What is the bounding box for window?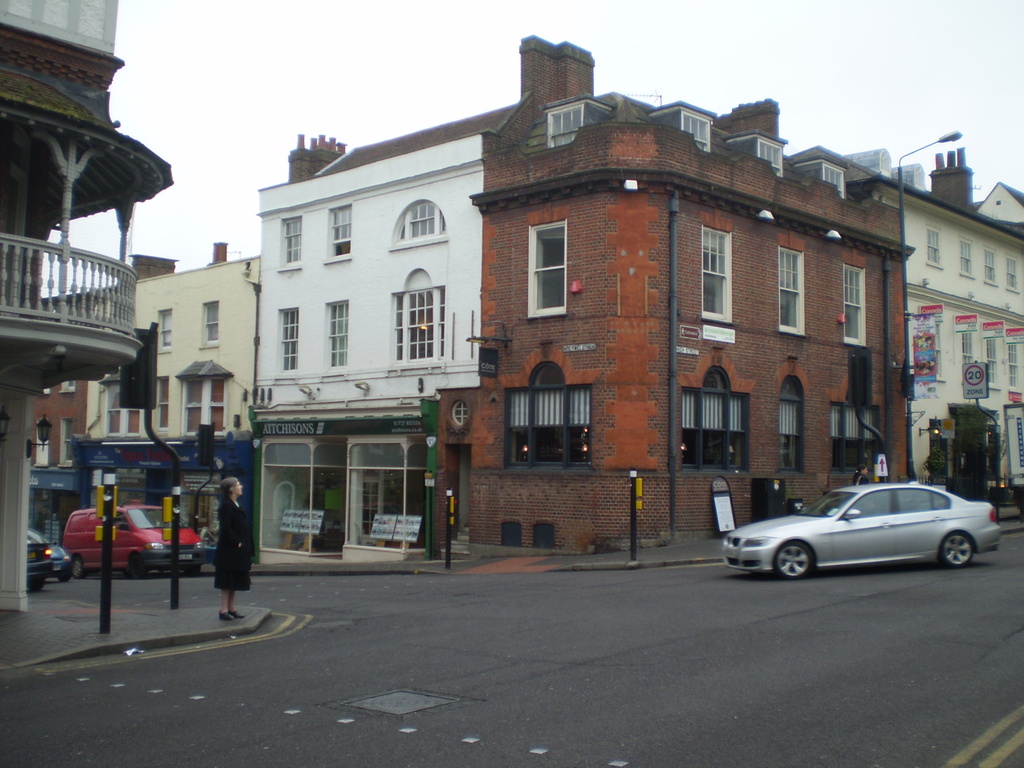
[x1=677, y1=107, x2=712, y2=152].
